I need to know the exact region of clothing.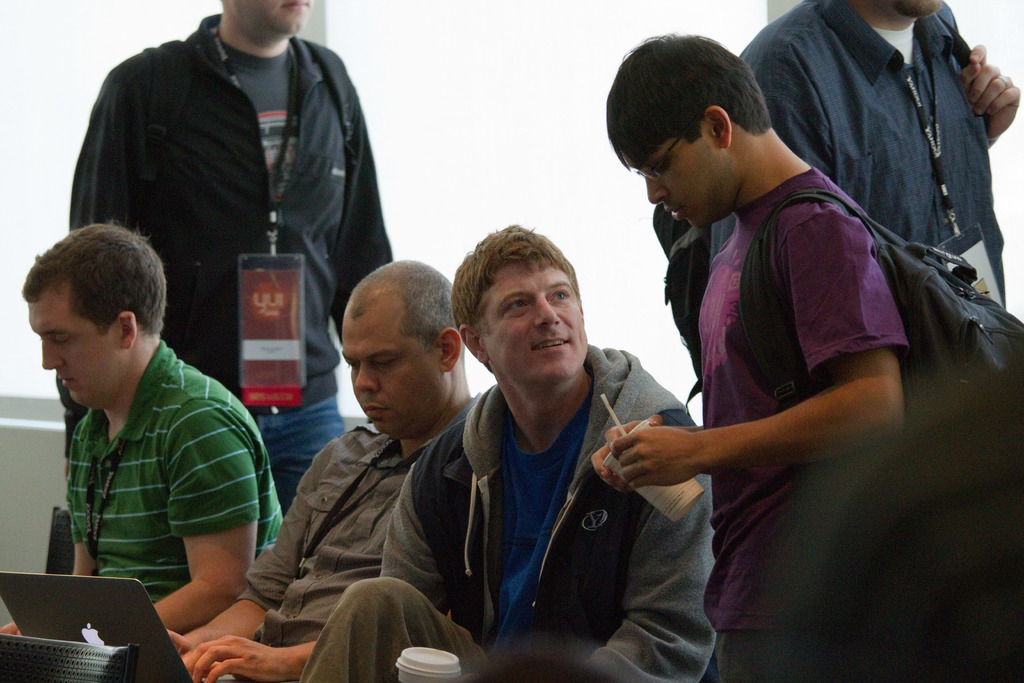
Region: box=[694, 160, 920, 682].
